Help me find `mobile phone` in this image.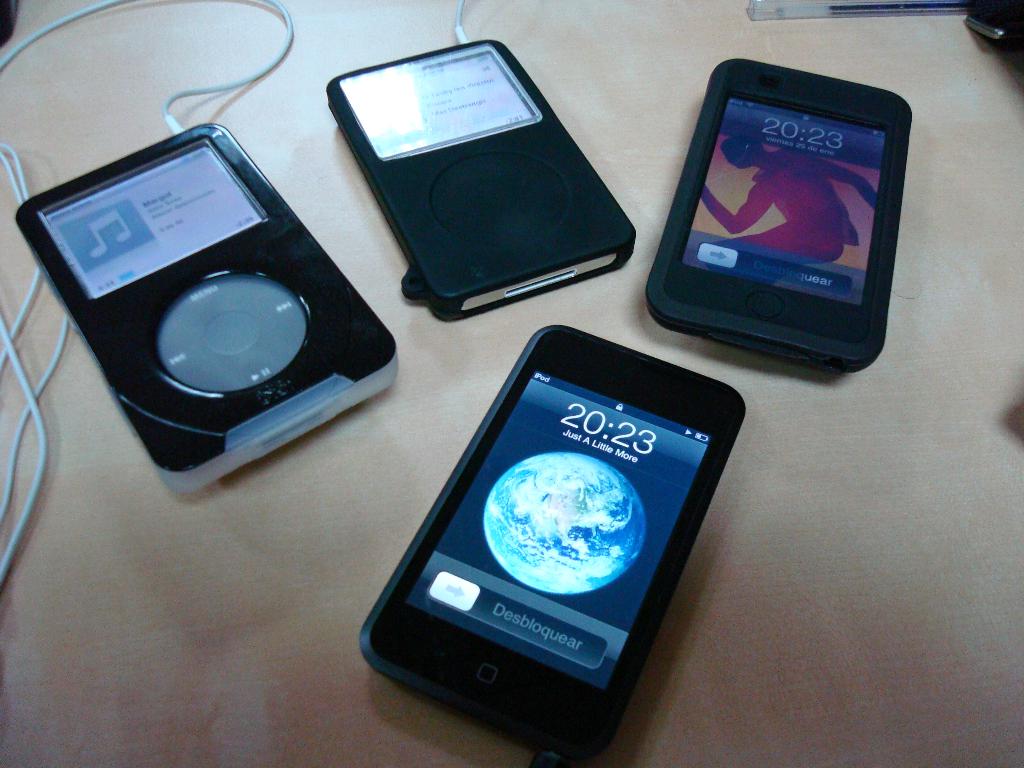
Found it: 355/328/762/742.
